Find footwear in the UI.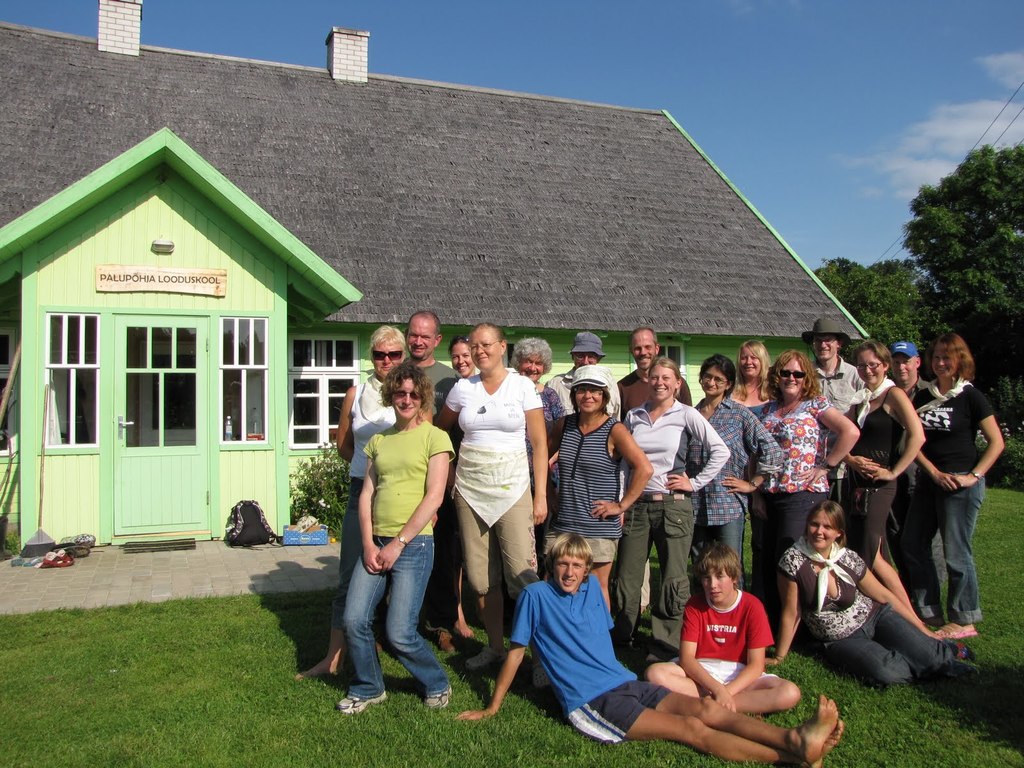
UI element at left=334, top=696, right=389, bottom=719.
